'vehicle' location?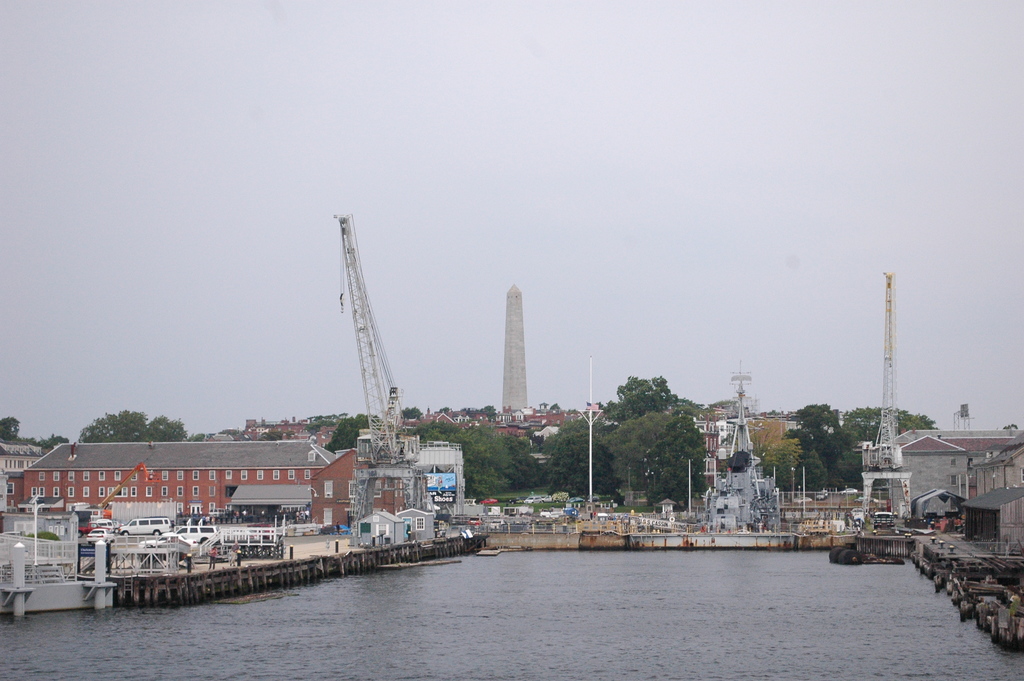
{"left": 99, "top": 518, "right": 115, "bottom": 526}
